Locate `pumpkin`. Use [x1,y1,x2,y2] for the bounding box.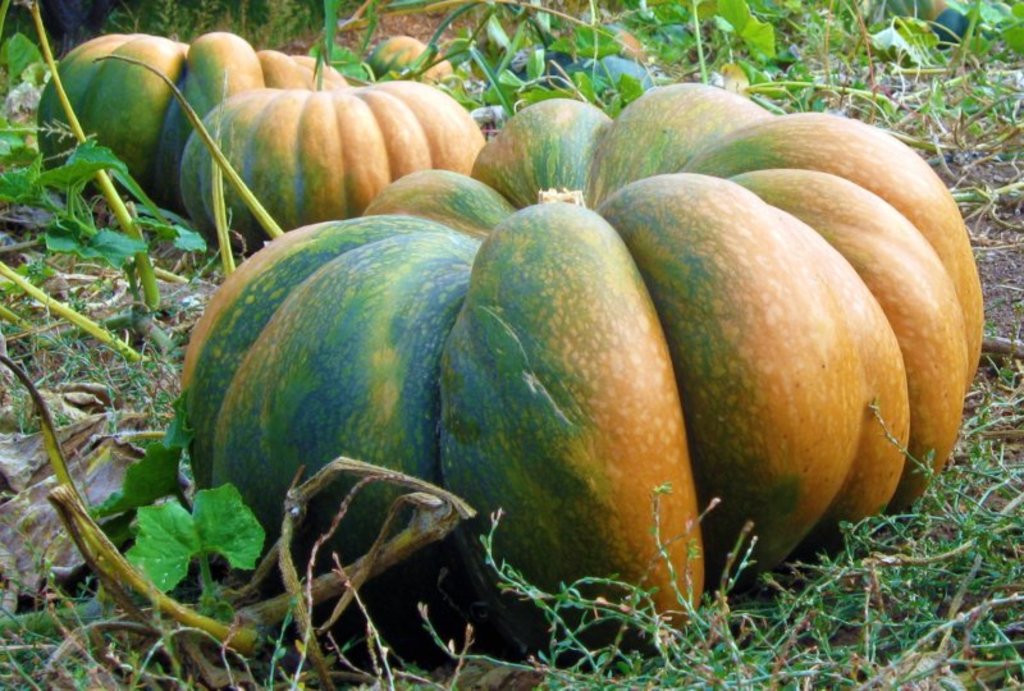
[169,93,987,659].
